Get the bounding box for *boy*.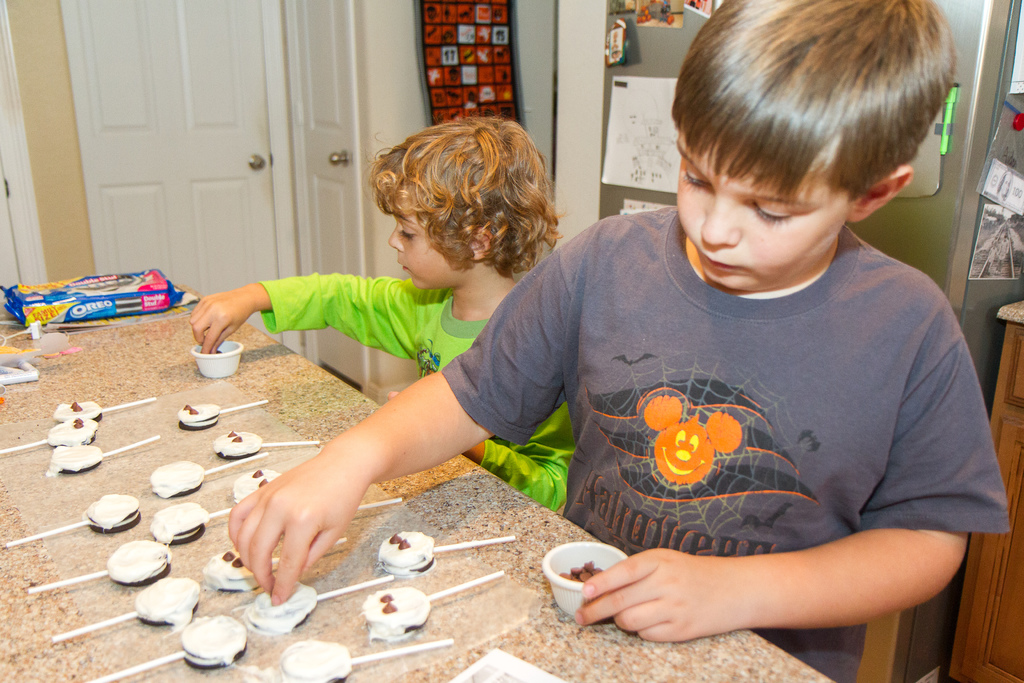
detection(191, 114, 577, 513).
